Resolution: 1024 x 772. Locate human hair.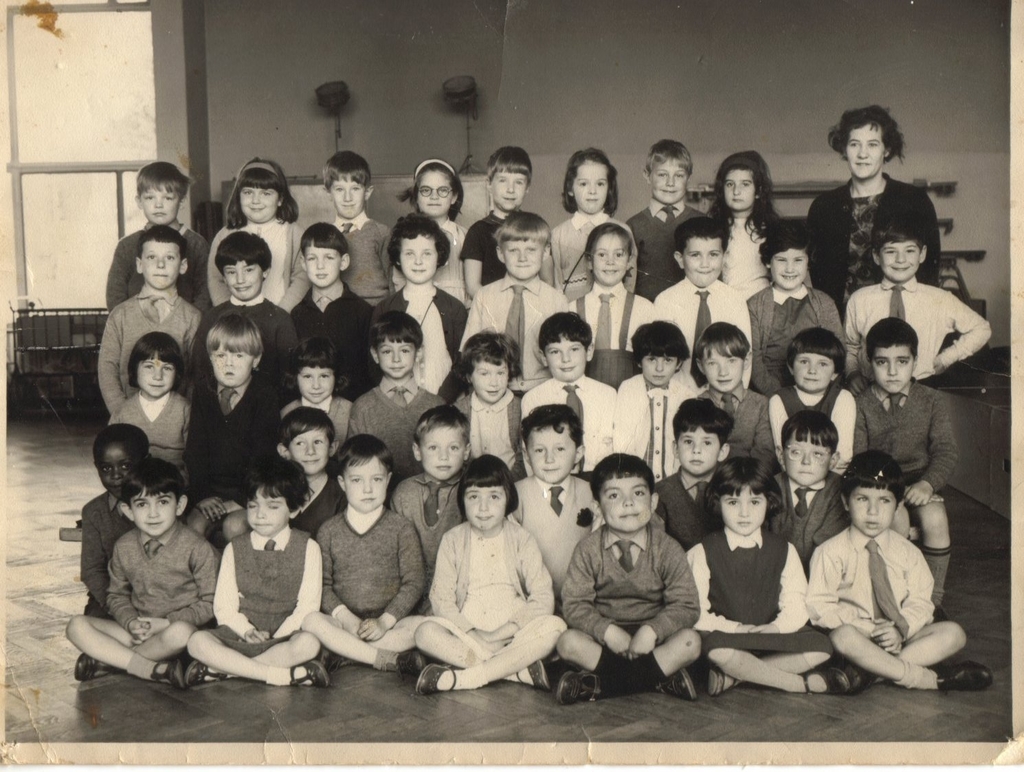
{"x1": 826, "y1": 105, "x2": 904, "y2": 166}.
